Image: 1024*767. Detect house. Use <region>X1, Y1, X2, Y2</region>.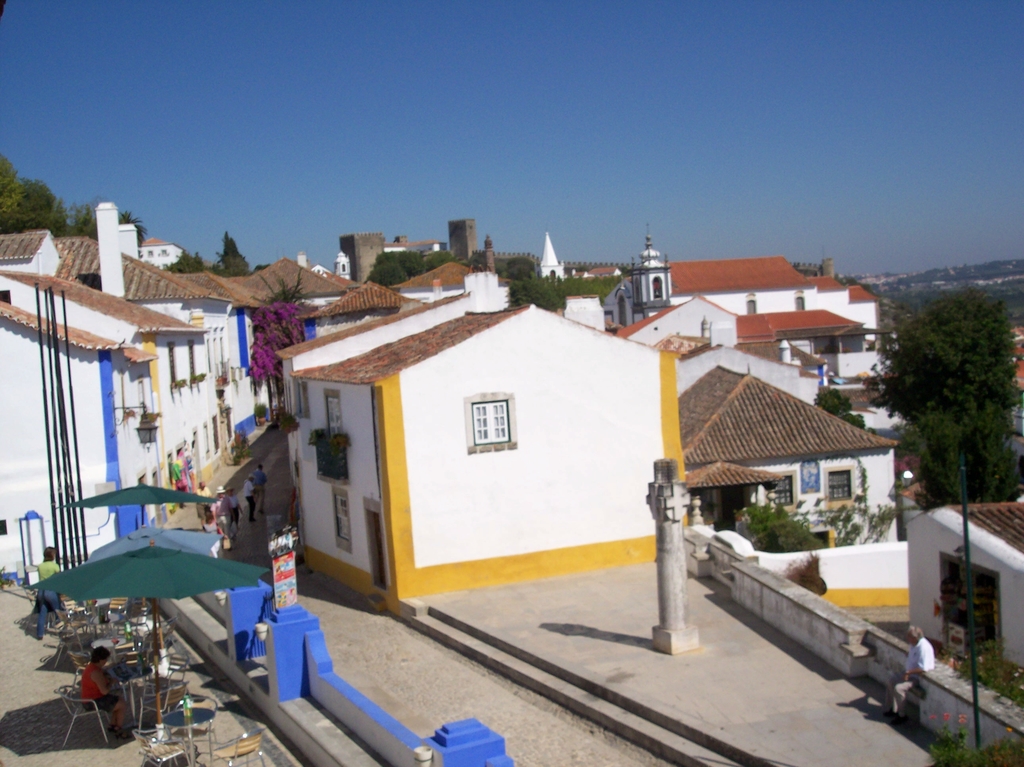
<region>0, 229, 67, 274</region>.
